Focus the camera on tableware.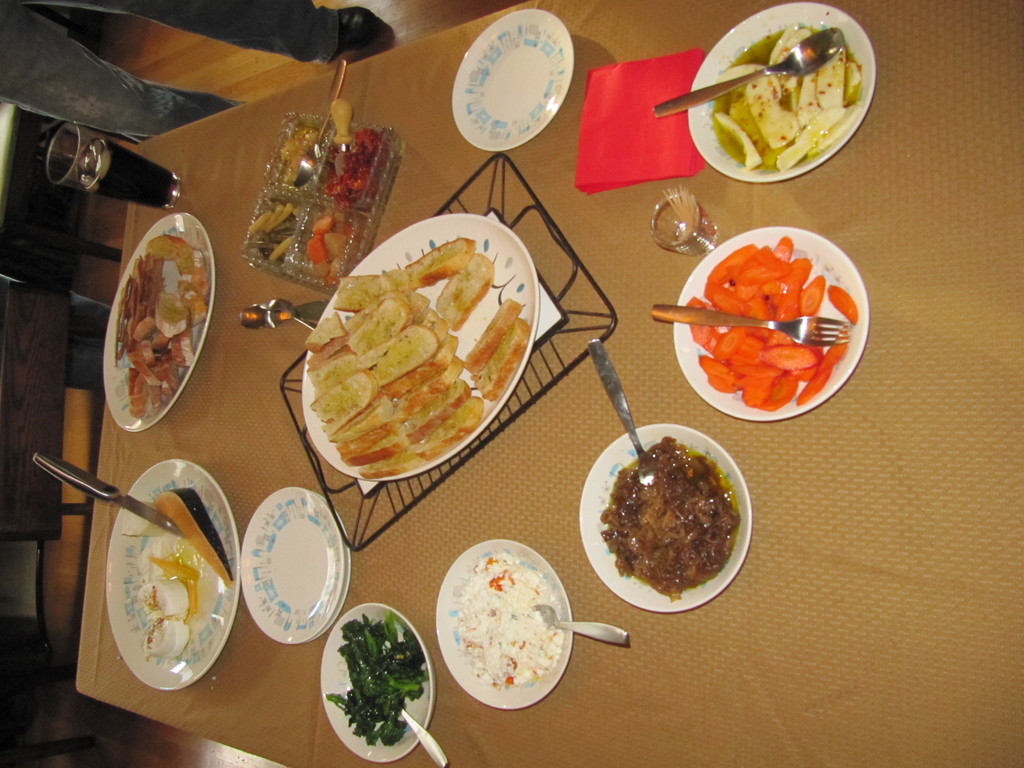
Focus region: l=403, t=708, r=449, b=760.
